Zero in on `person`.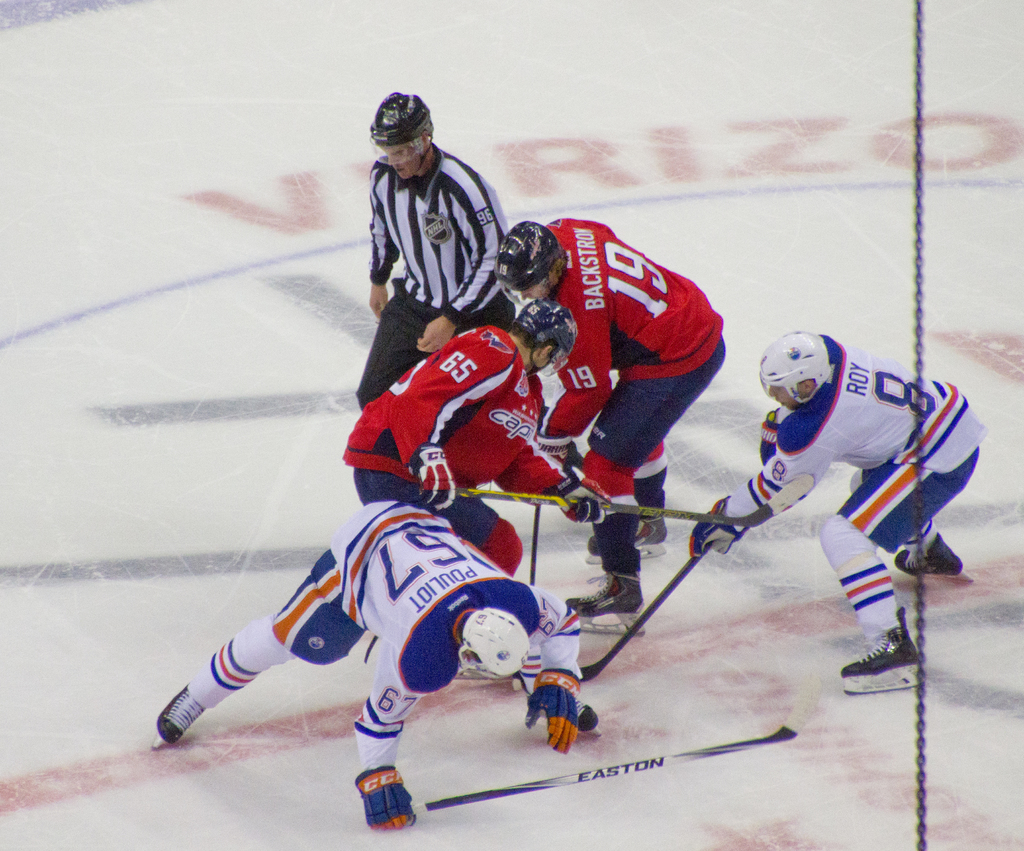
Zeroed in: l=494, t=206, r=716, b=611.
